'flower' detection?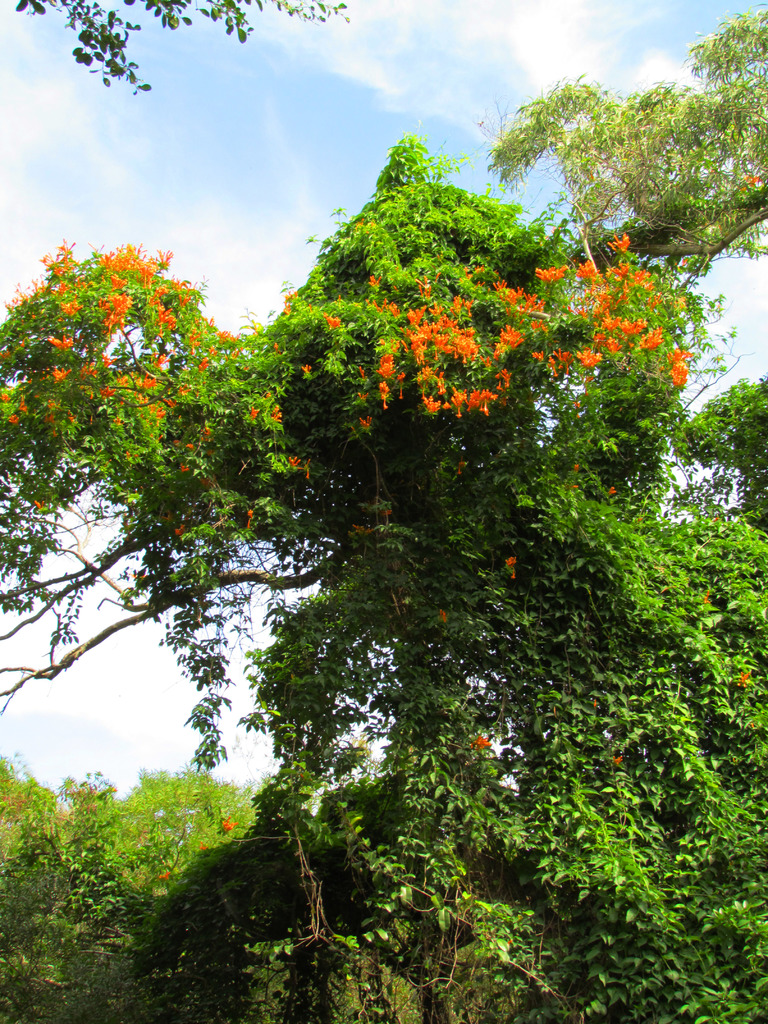
[500, 326, 525, 349]
